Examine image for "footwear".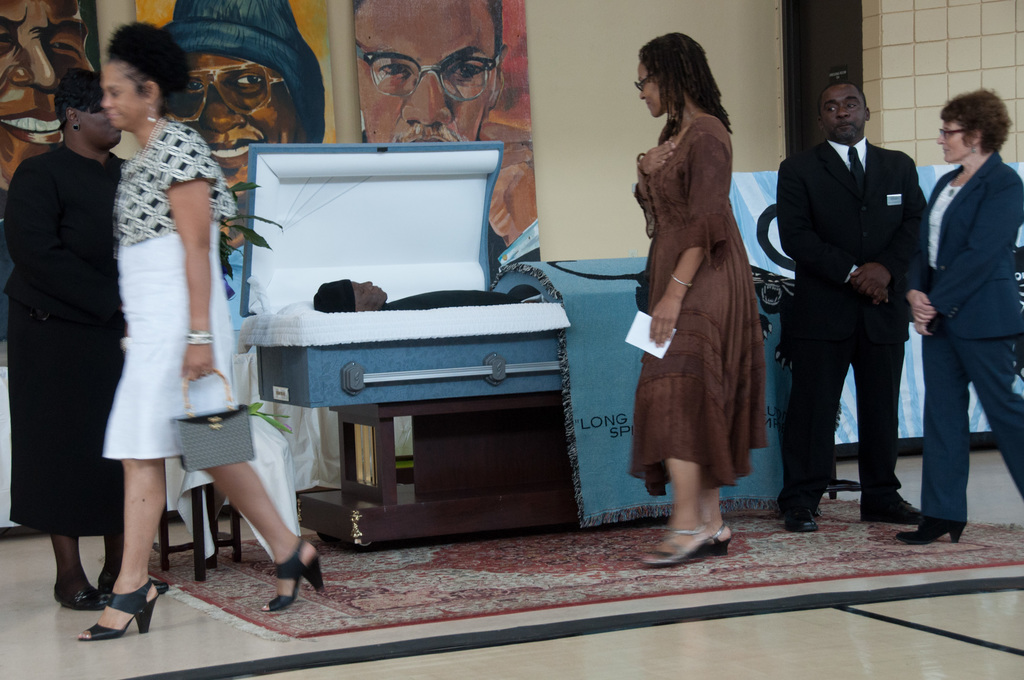
Examination result: {"x1": 643, "y1": 523, "x2": 710, "y2": 571}.
